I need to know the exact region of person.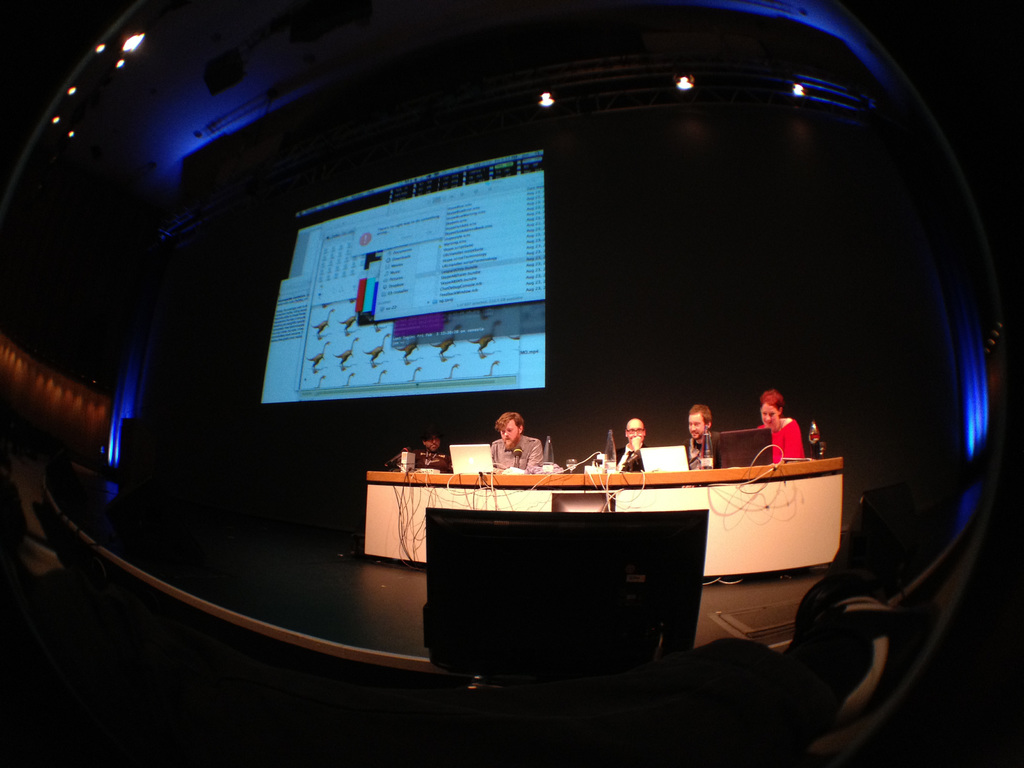
Region: x1=674 y1=396 x2=721 y2=474.
